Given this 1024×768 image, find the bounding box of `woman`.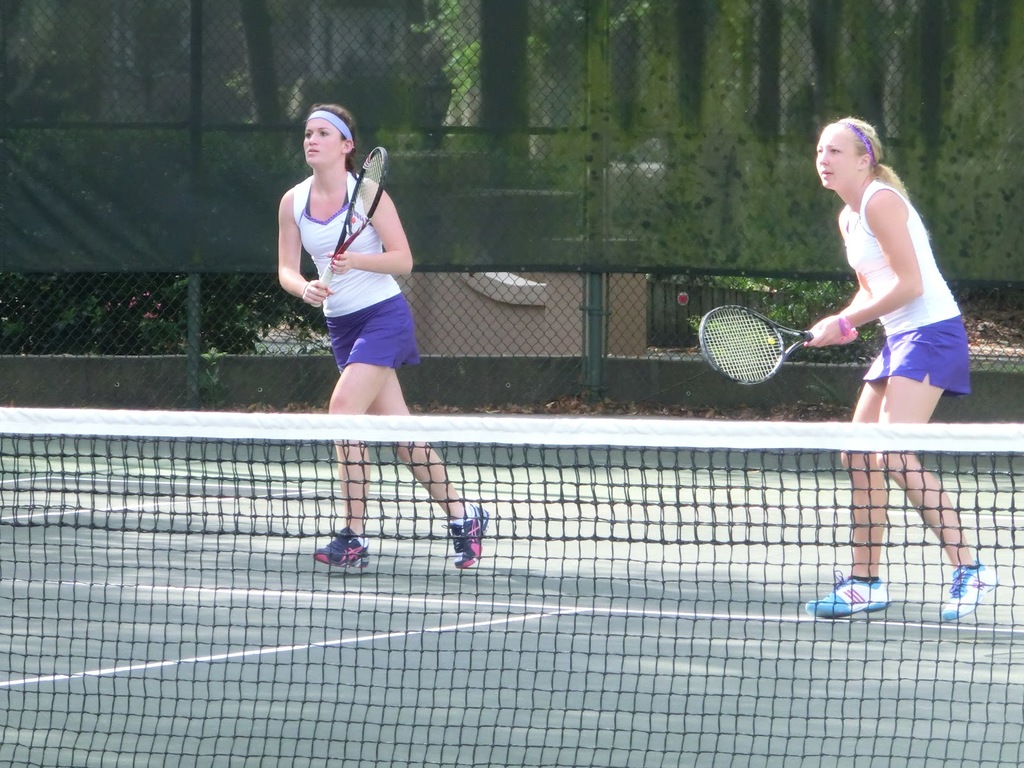
bbox=[804, 113, 1008, 617].
